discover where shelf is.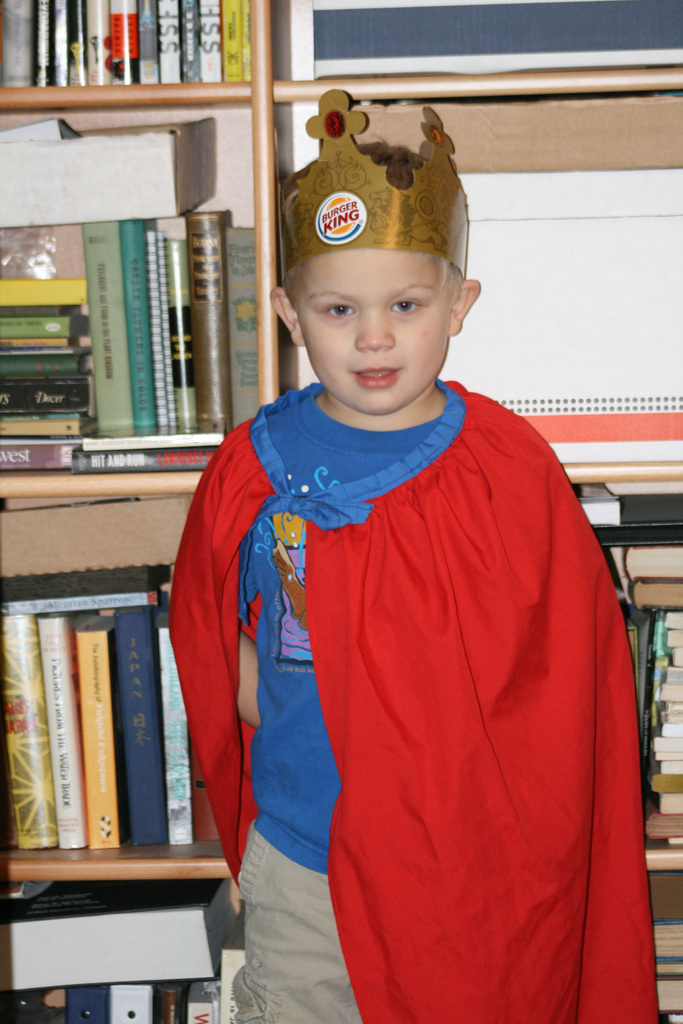
Discovered at bbox(0, 0, 268, 95).
